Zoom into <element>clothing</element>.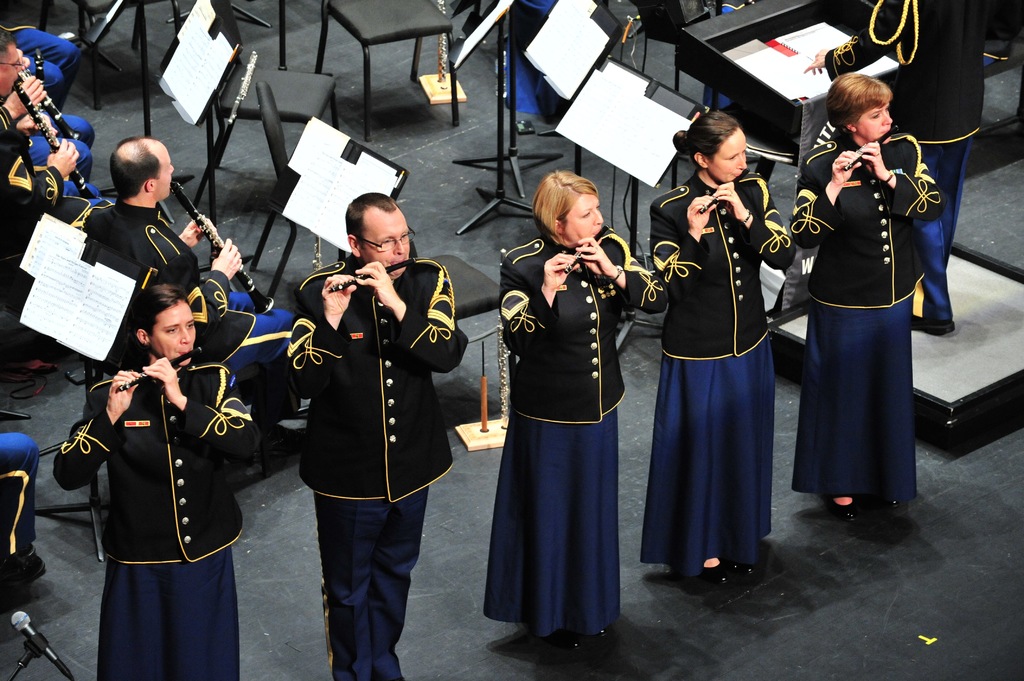
Zoom target: pyautogui.locateOnScreen(82, 200, 298, 399).
